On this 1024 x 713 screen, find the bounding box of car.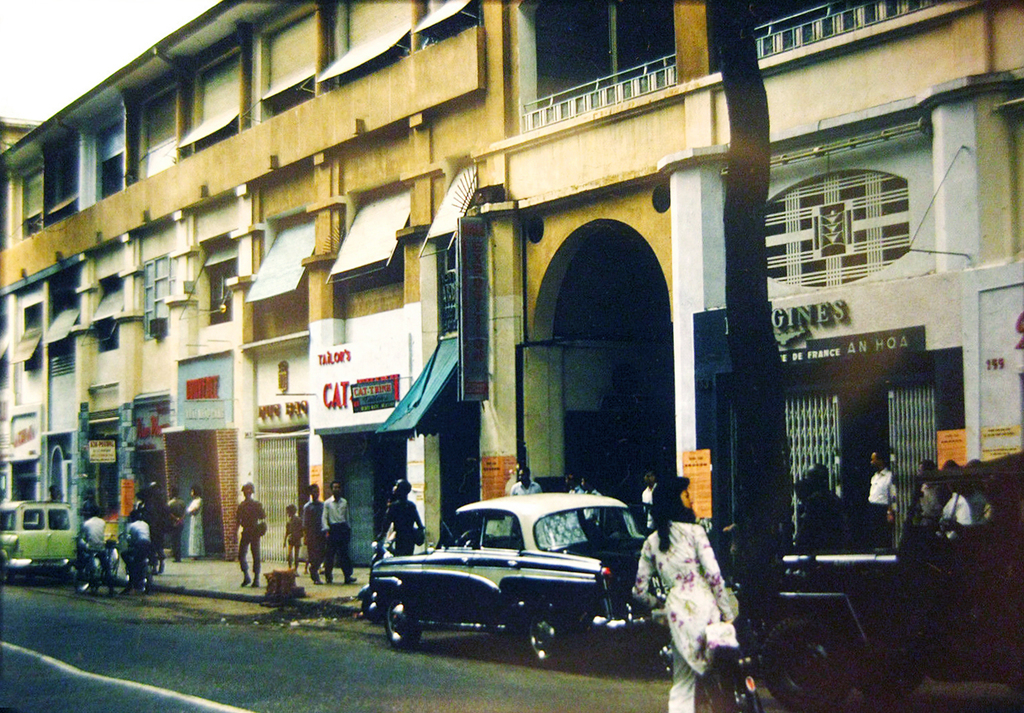
Bounding box: {"x1": 351, "y1": 481, "x2": 673, "y2": 673}.
